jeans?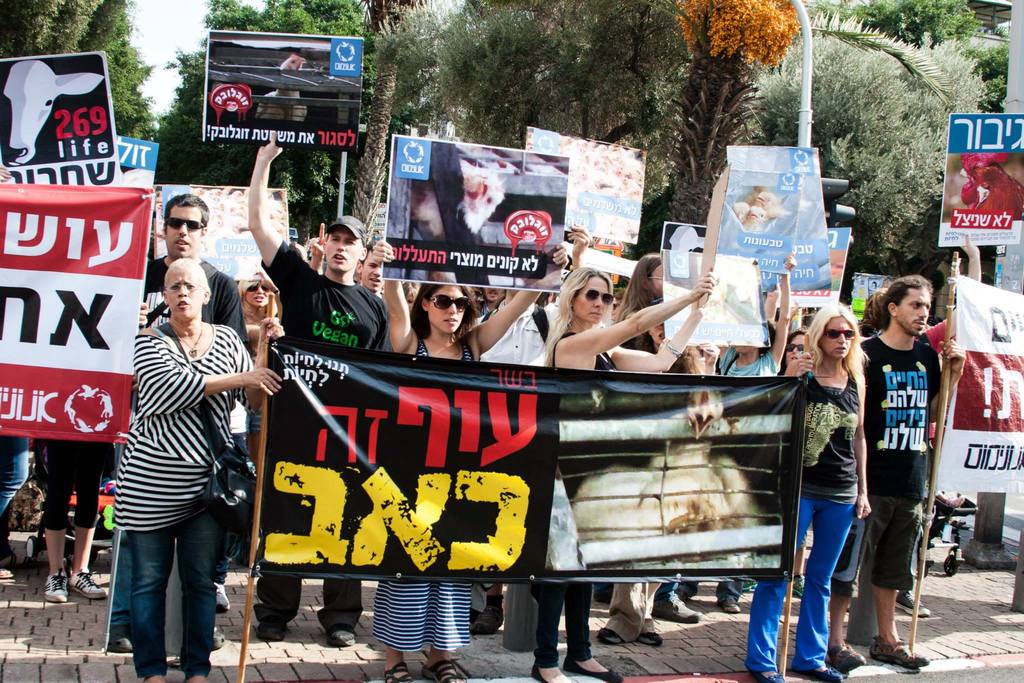
<bbox>0, 433, 28, 562</bbox>
